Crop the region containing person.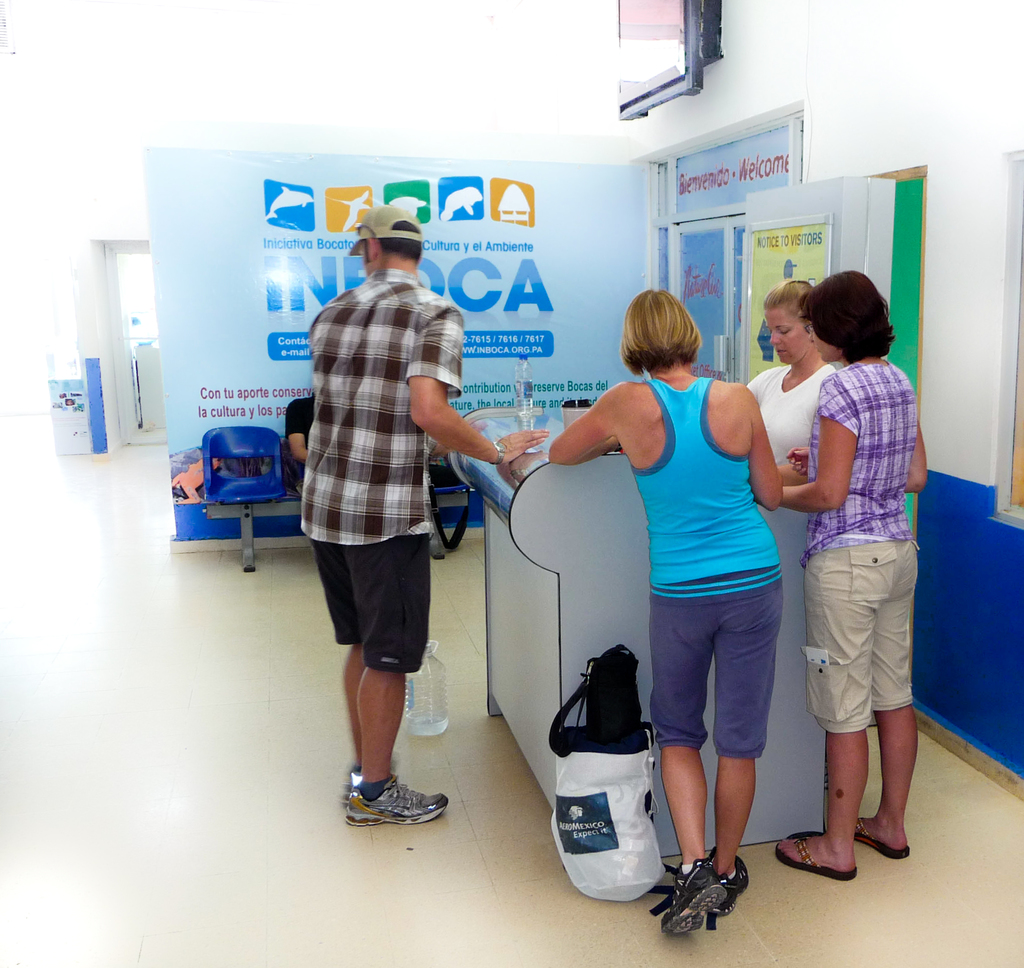
Crop region: Rect(775, 262, 936, 883).
